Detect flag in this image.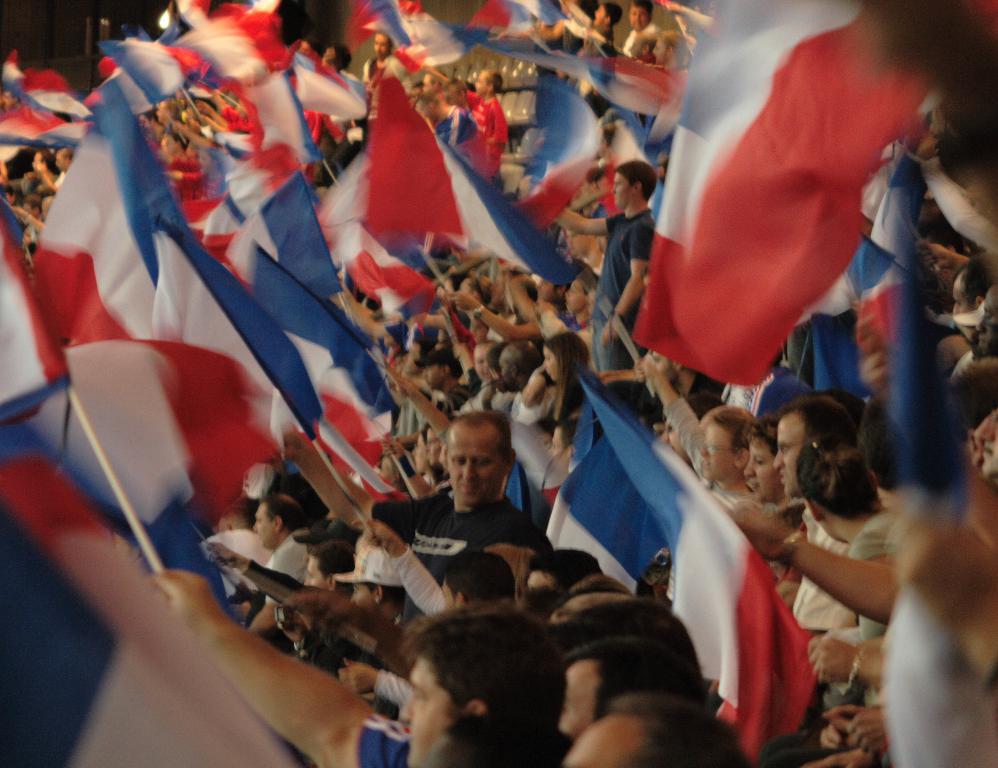
Detection: left=0, top=99, right=92, bottom=151.
